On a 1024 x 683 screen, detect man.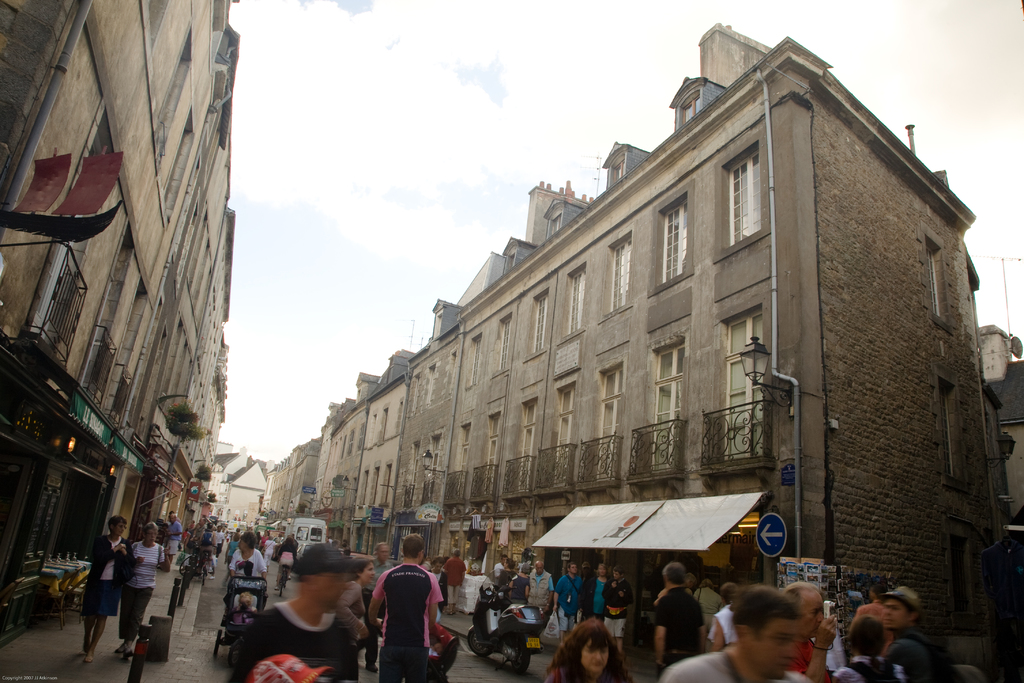
x1=525, y1=562, x2=552, y2=625.
